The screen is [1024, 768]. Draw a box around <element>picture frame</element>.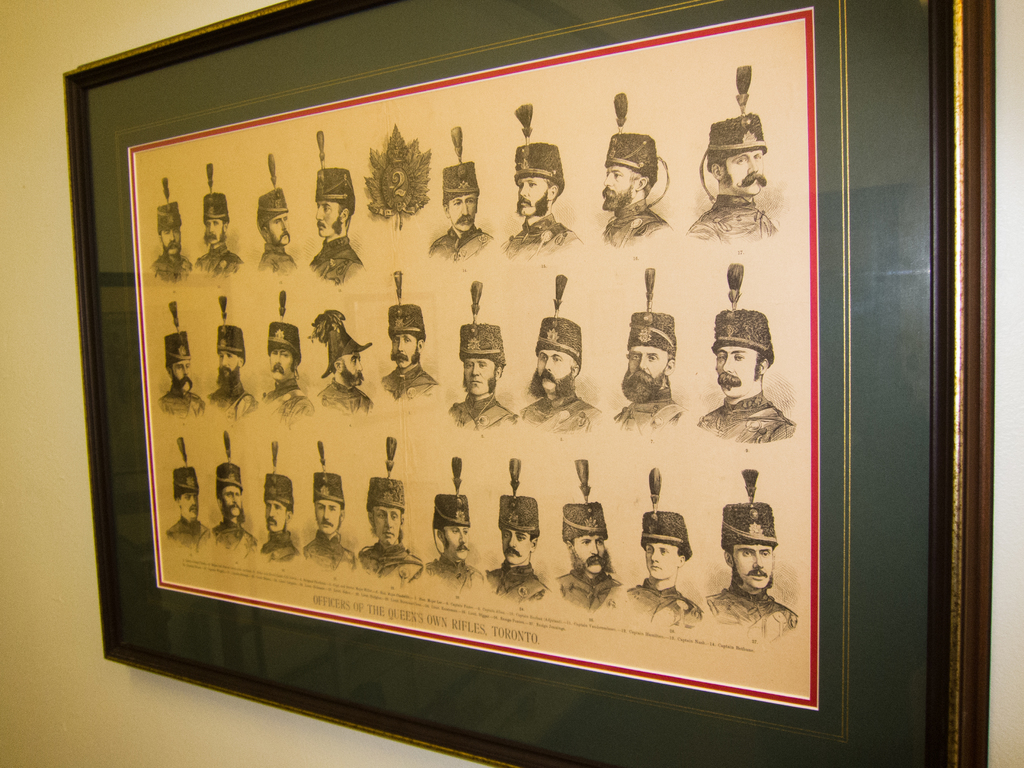
[left=48, top=0, right=911, bottom=755].
